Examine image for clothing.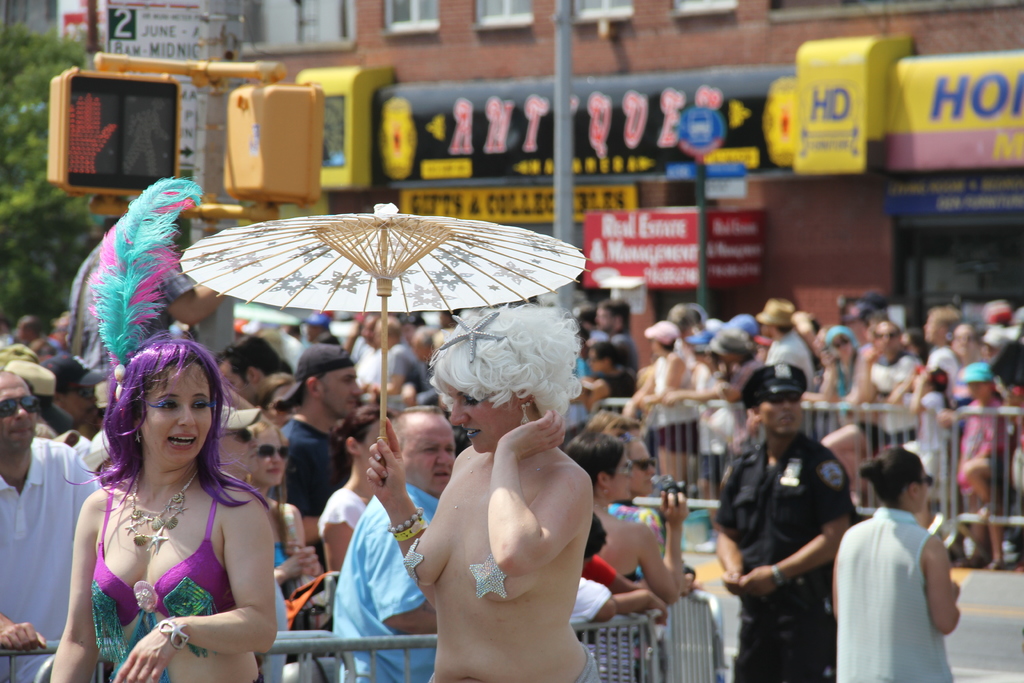
Examination result: (x1=381, y1=343, x2=433, y2=395).
